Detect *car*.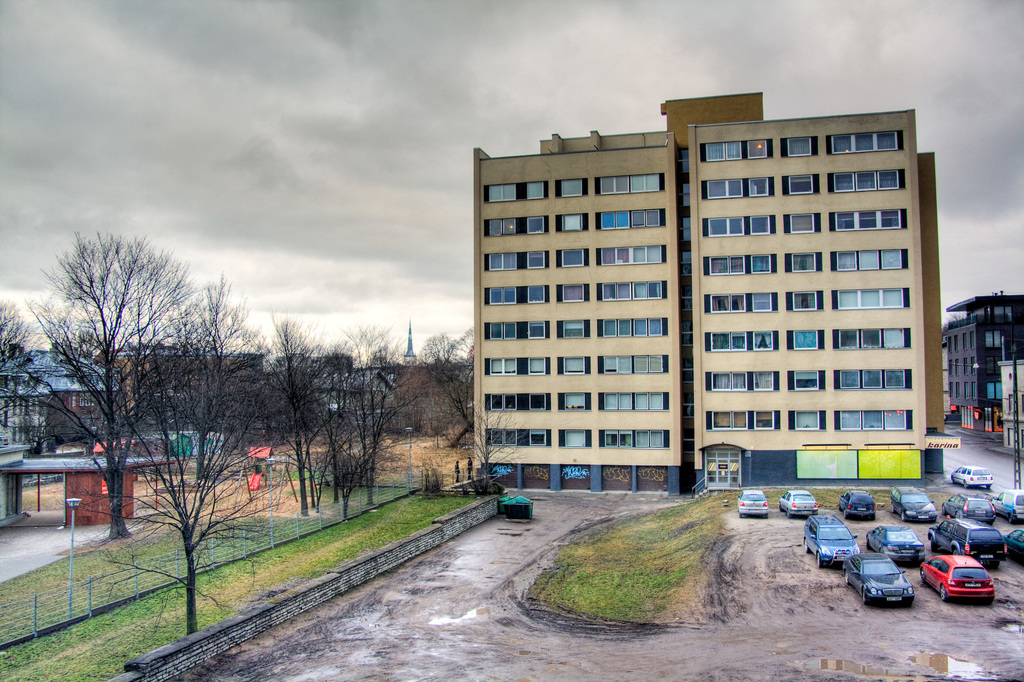
Detected at bbox(842, 556, 913, 605).
